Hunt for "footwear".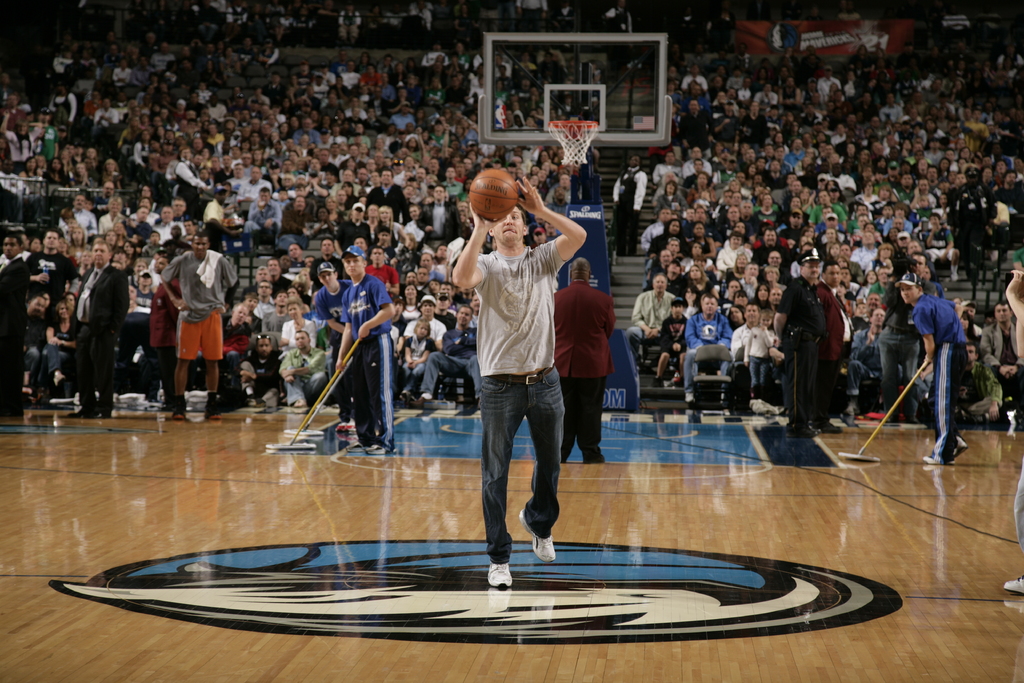
Hunted down at {"x1": 1004, "y1": 575, "x2": 1023, "y2": 595}.
